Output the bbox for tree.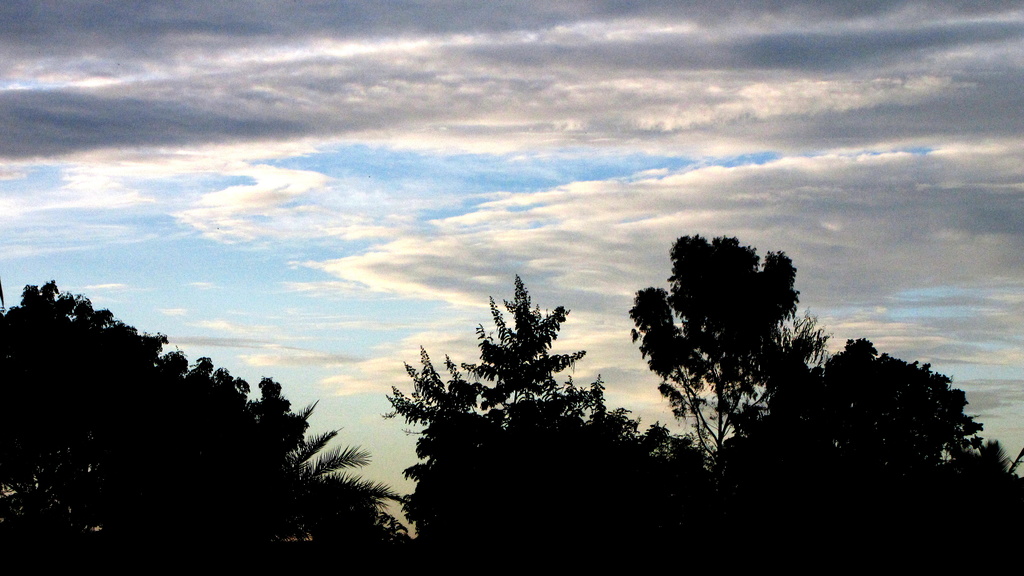
x1=0, y1=280, x2=431, y2=575.
